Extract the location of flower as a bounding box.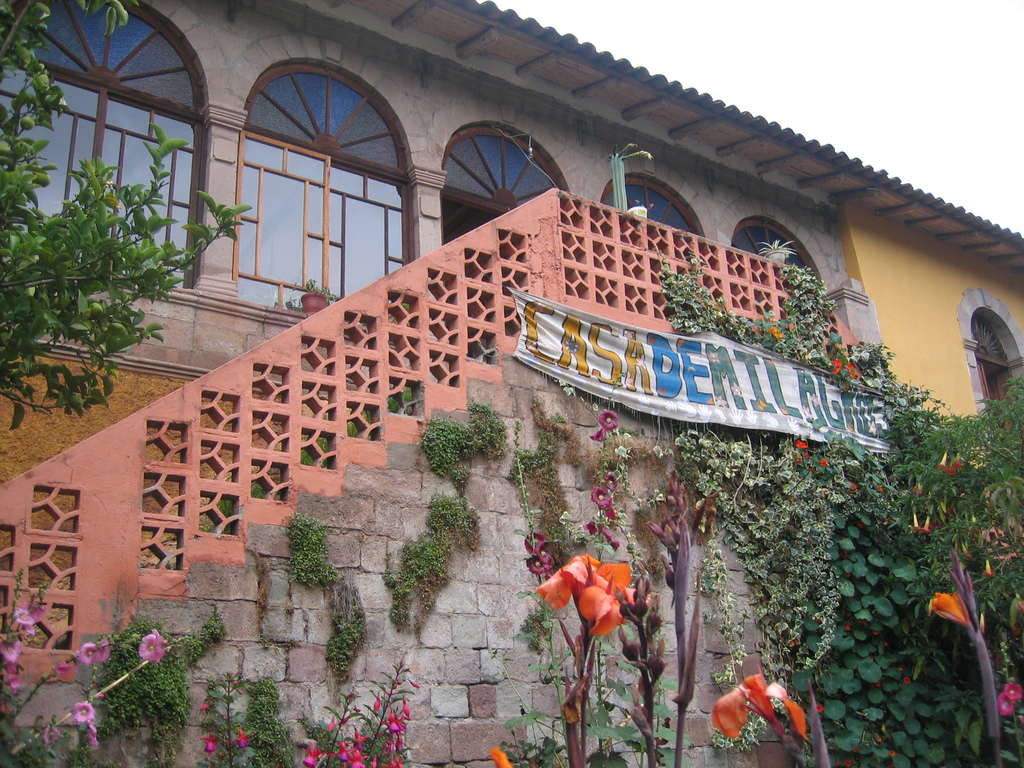
left=977, top=614, right=988, bottom=632.
